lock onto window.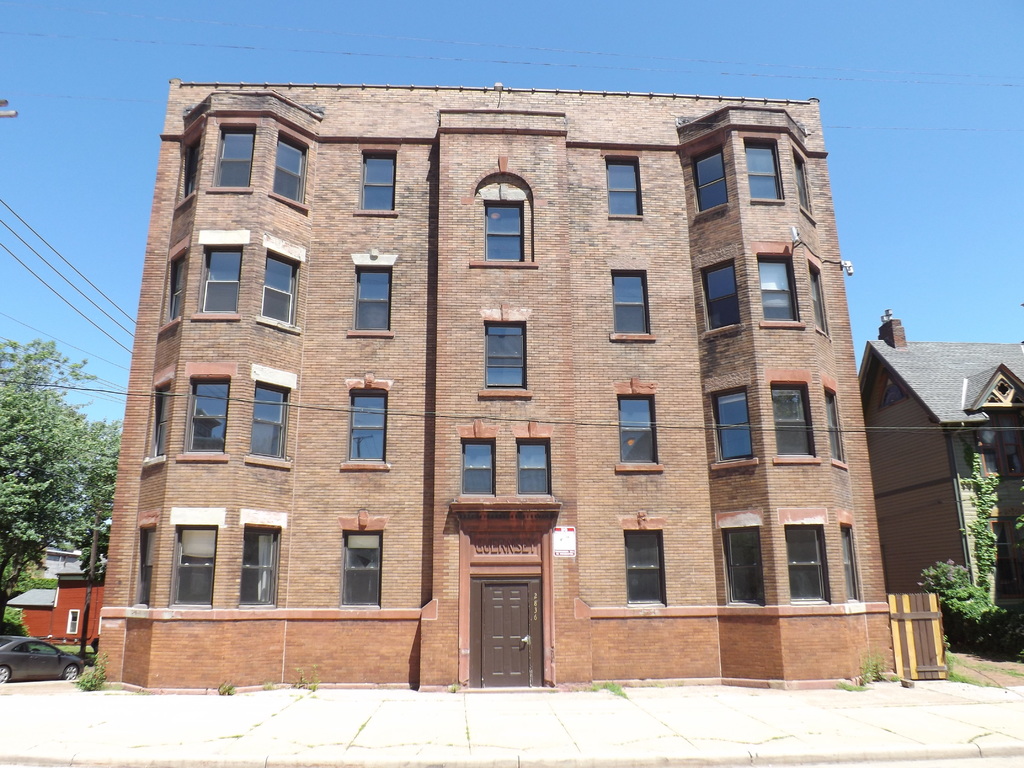
Locked: BBox(161, 246, 189, 316).
